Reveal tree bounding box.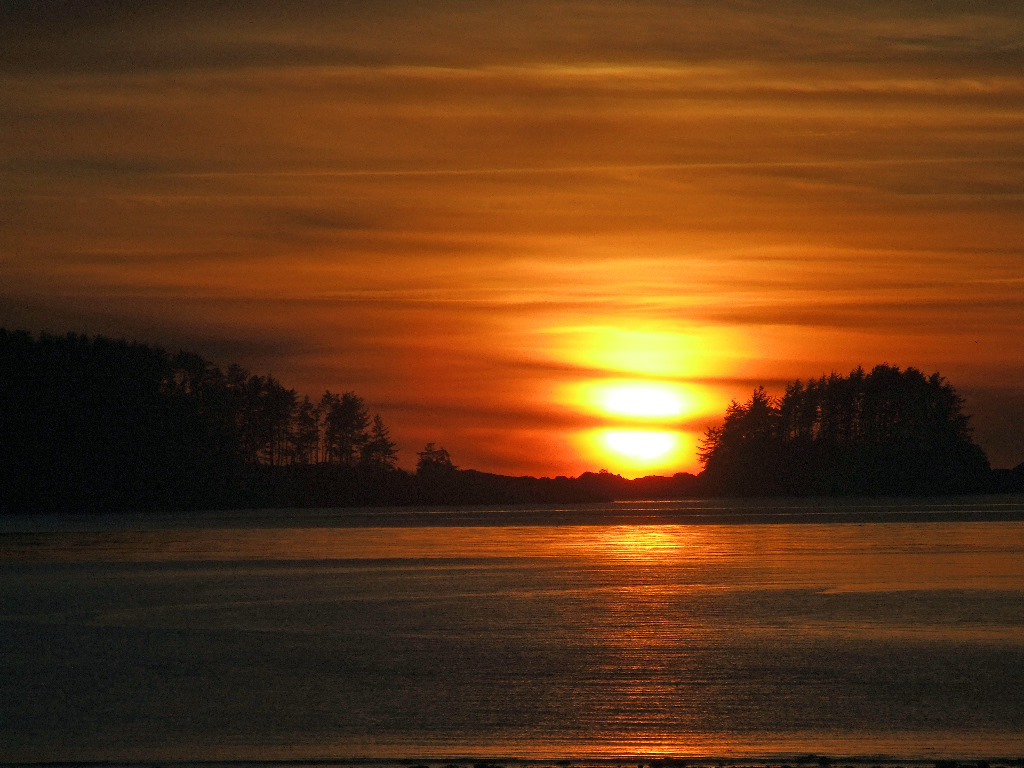
Revealed: 413 436 455 490.
